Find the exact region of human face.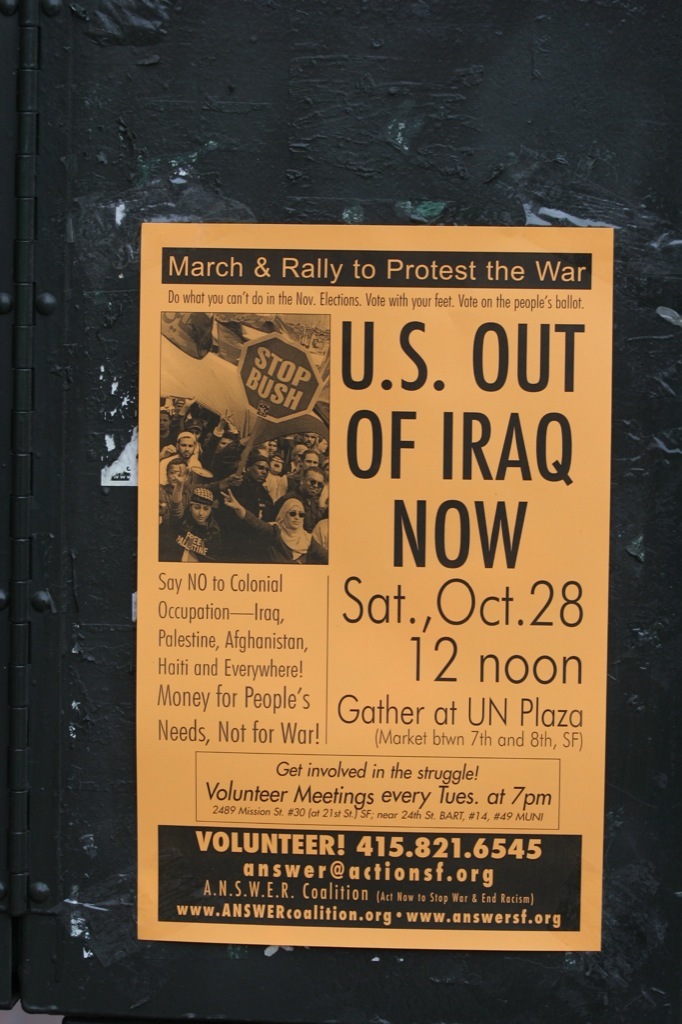
Exact region: select_region(180, 437, 199, 456).
